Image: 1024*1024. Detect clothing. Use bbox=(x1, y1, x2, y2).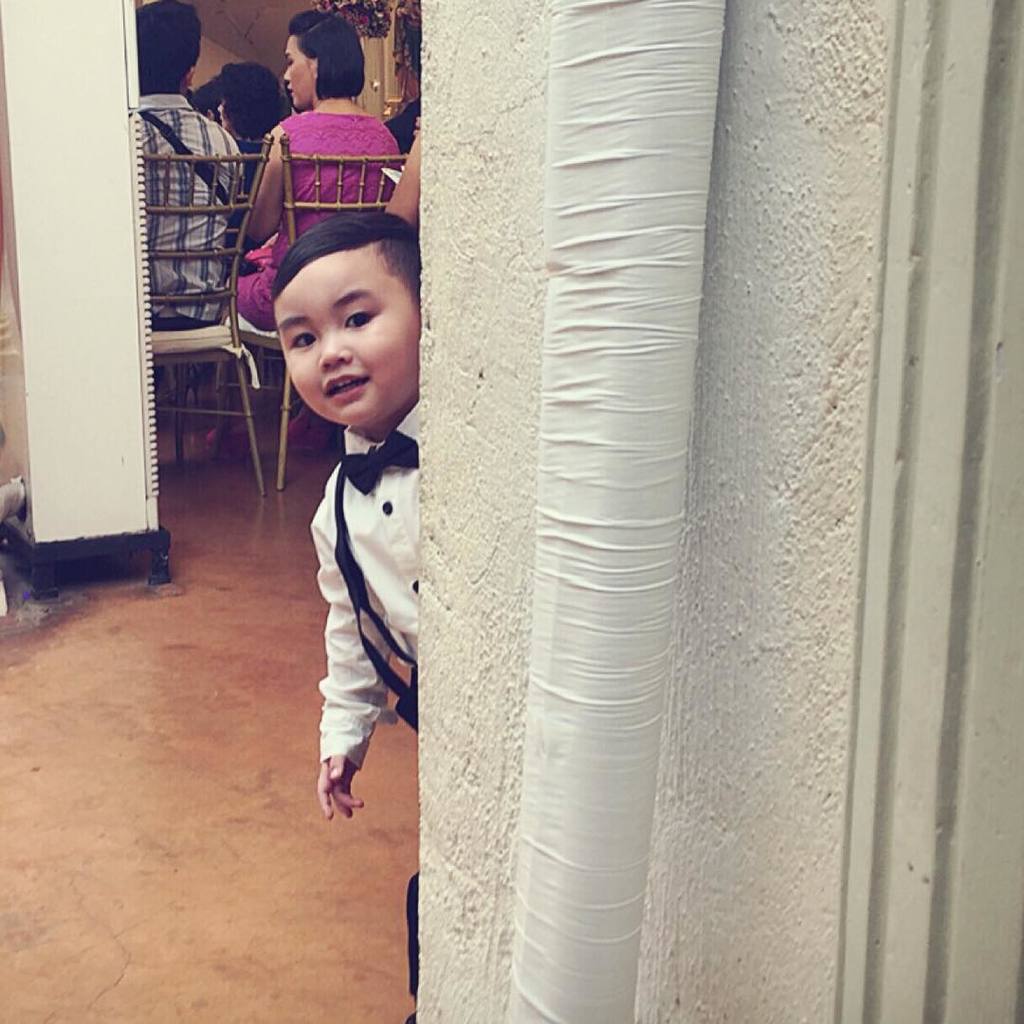
bbox=(225, 108, 407, 329).
